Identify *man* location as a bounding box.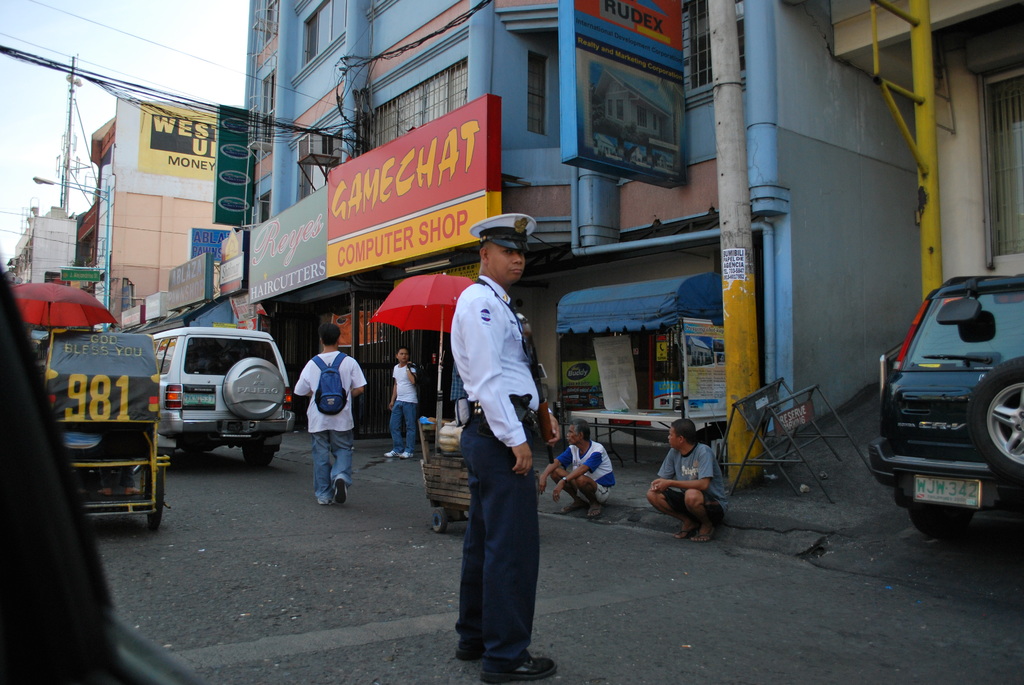
<bbox>645, 417, 728, 546</bbox>.
